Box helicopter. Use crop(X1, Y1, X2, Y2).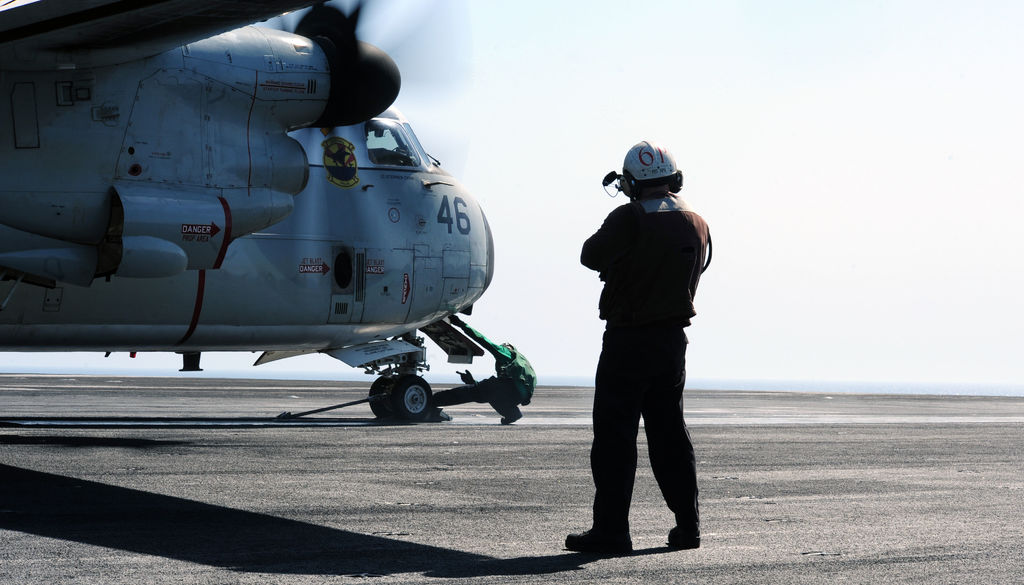
crop(0, 0, 582, 416).
